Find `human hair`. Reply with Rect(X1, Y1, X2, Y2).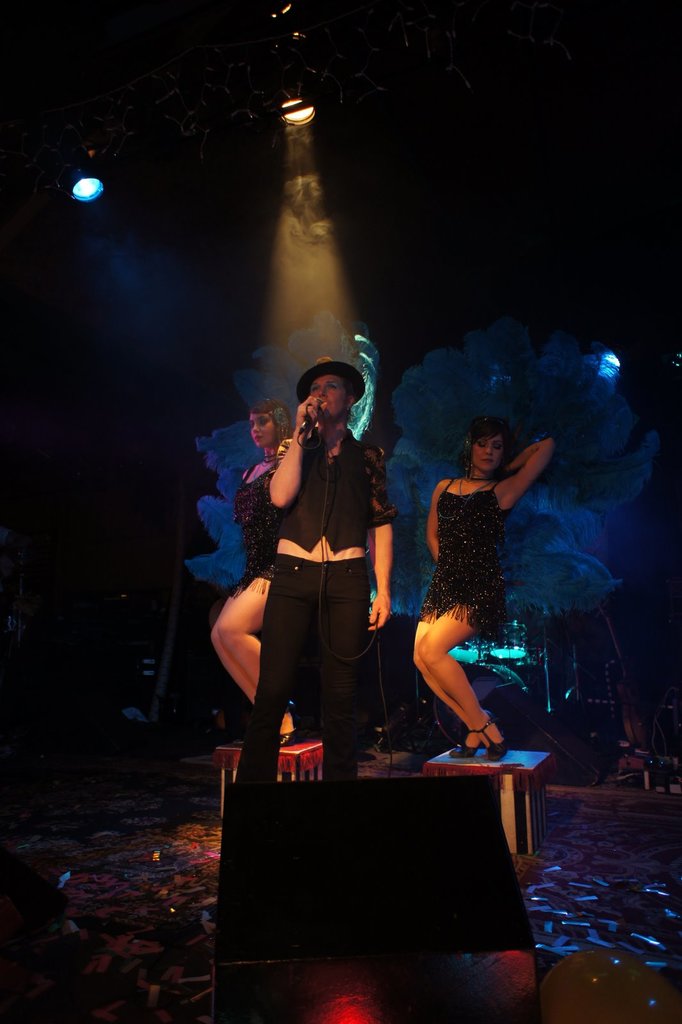
Rect(251, 397, 291, 444).
